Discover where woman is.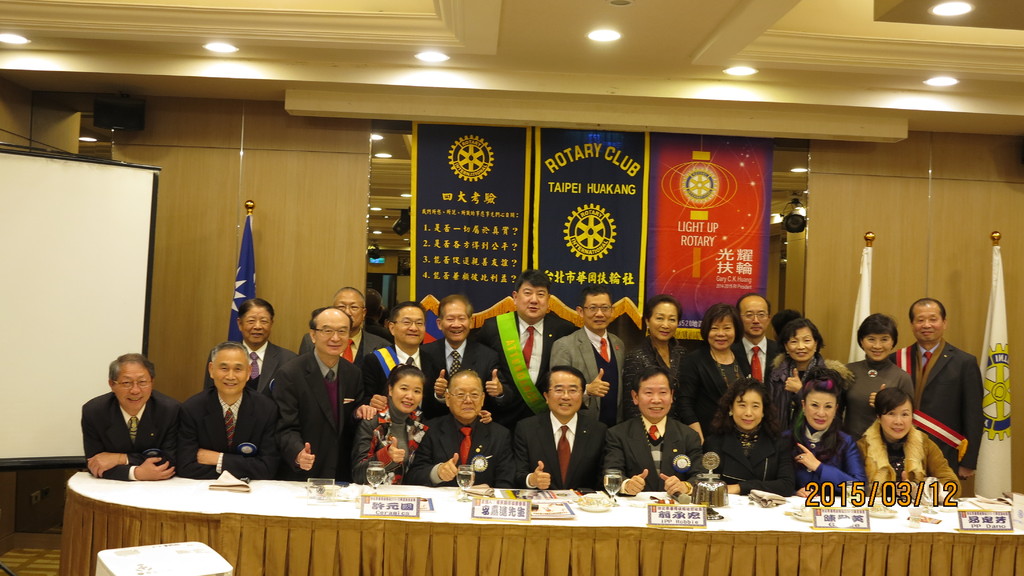
Discovered at crop(704, 380, 805, 495).
